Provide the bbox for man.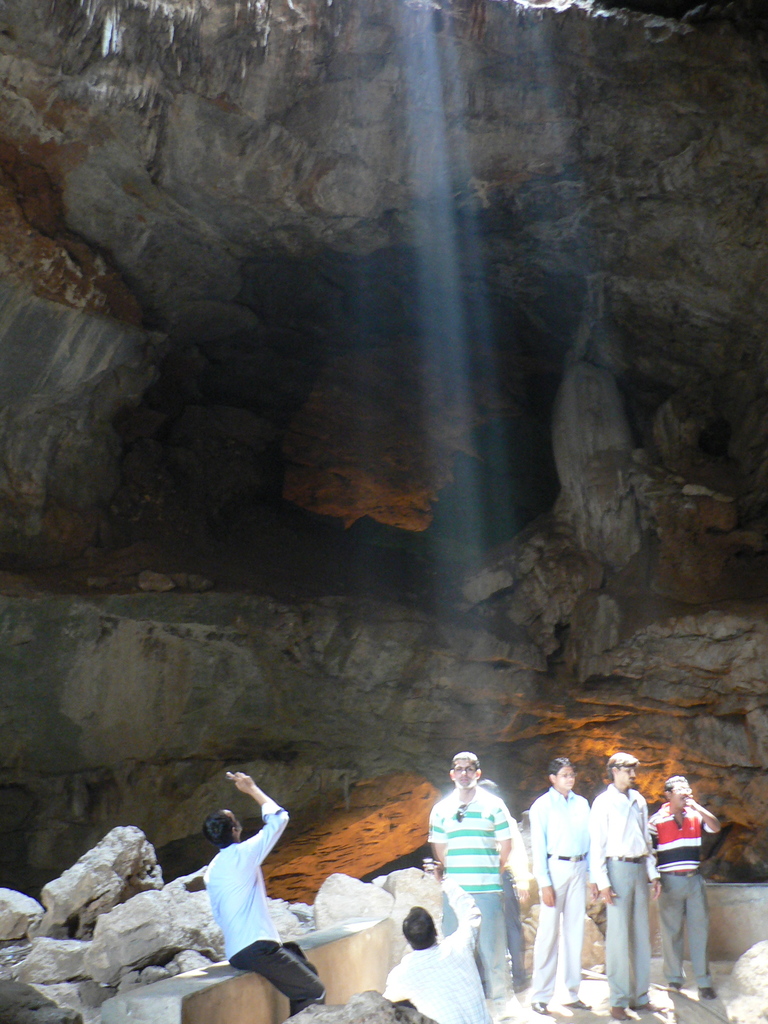
x1=427, y1=750, x2=515, y2=1018.
